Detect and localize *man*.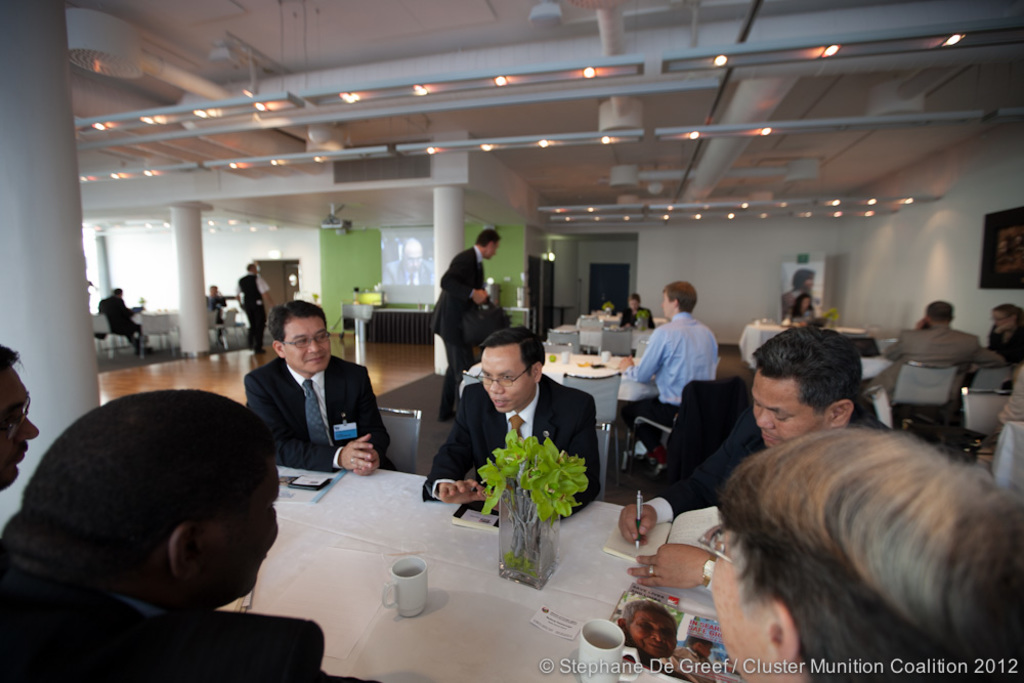
Localized at box=[607, 279, 718, 471].
